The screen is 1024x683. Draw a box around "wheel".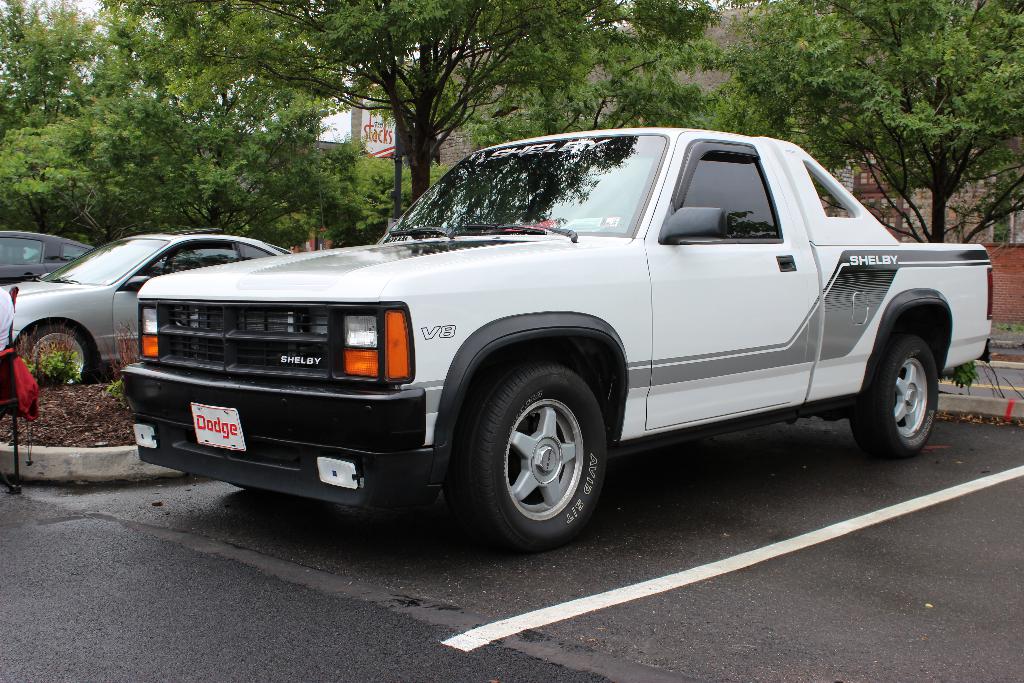
x1=460, y1=361, x2=614, y2=545.
